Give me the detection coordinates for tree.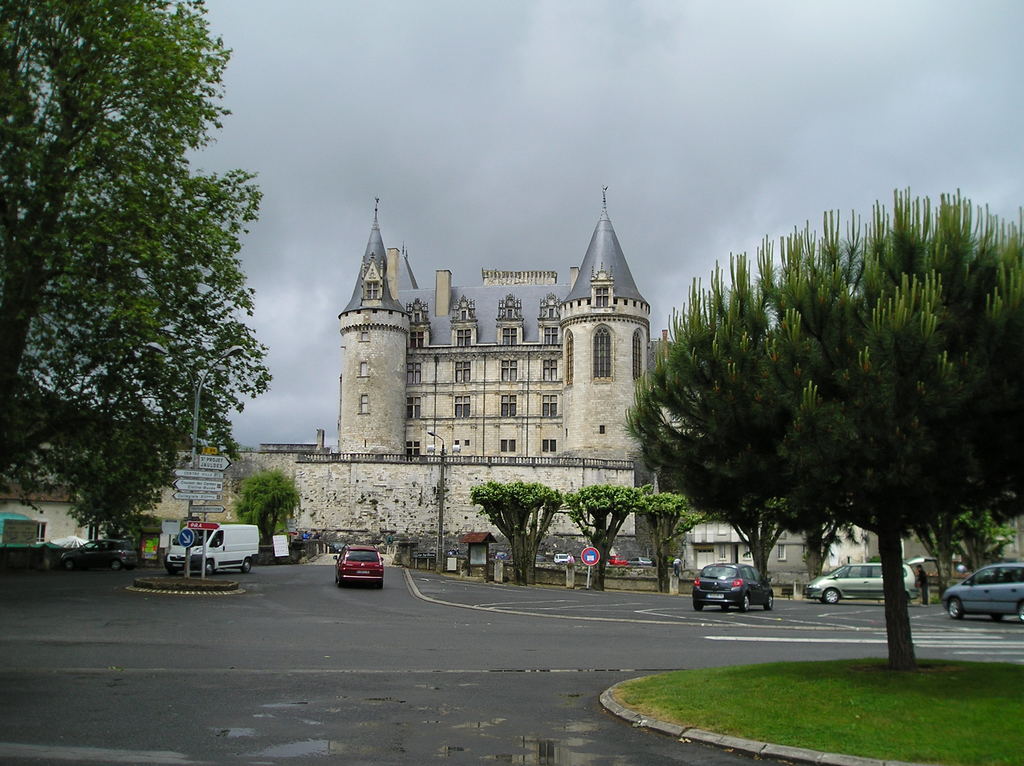
[612,492,739,594].
